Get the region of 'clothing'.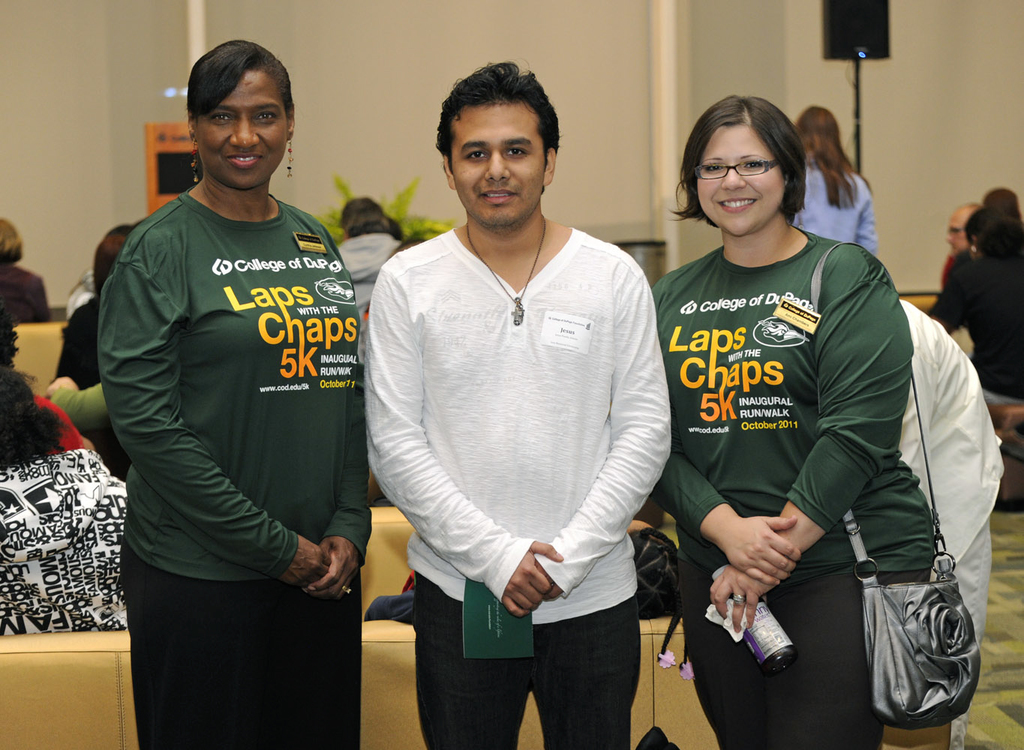
[0, 264, 53, 325].
